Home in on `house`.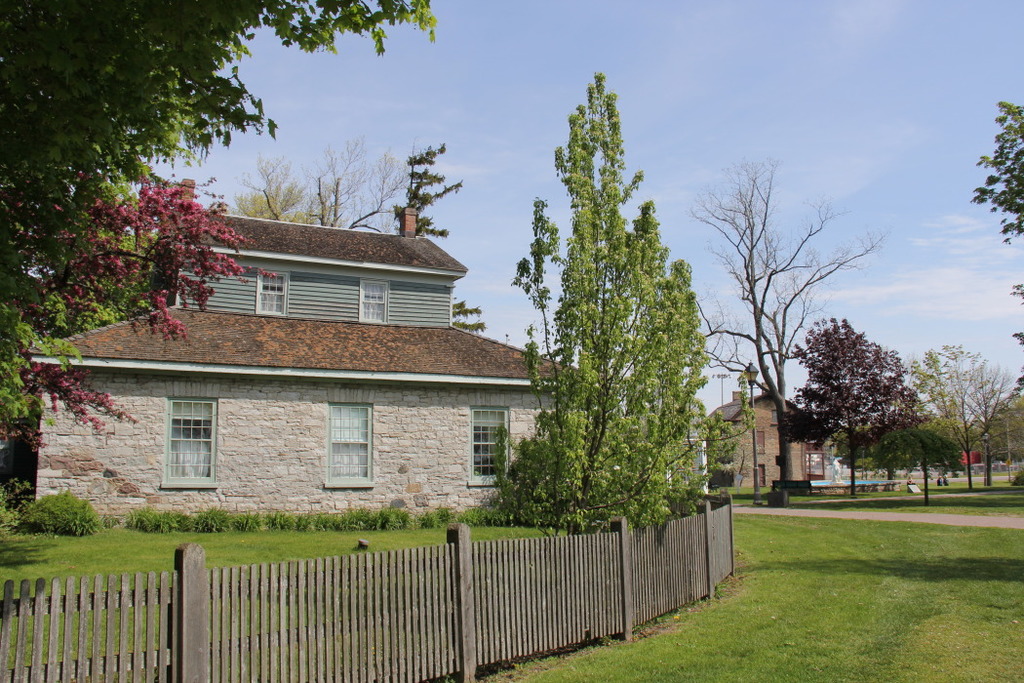
Homed in at crop(72, 198, 557, 530).
